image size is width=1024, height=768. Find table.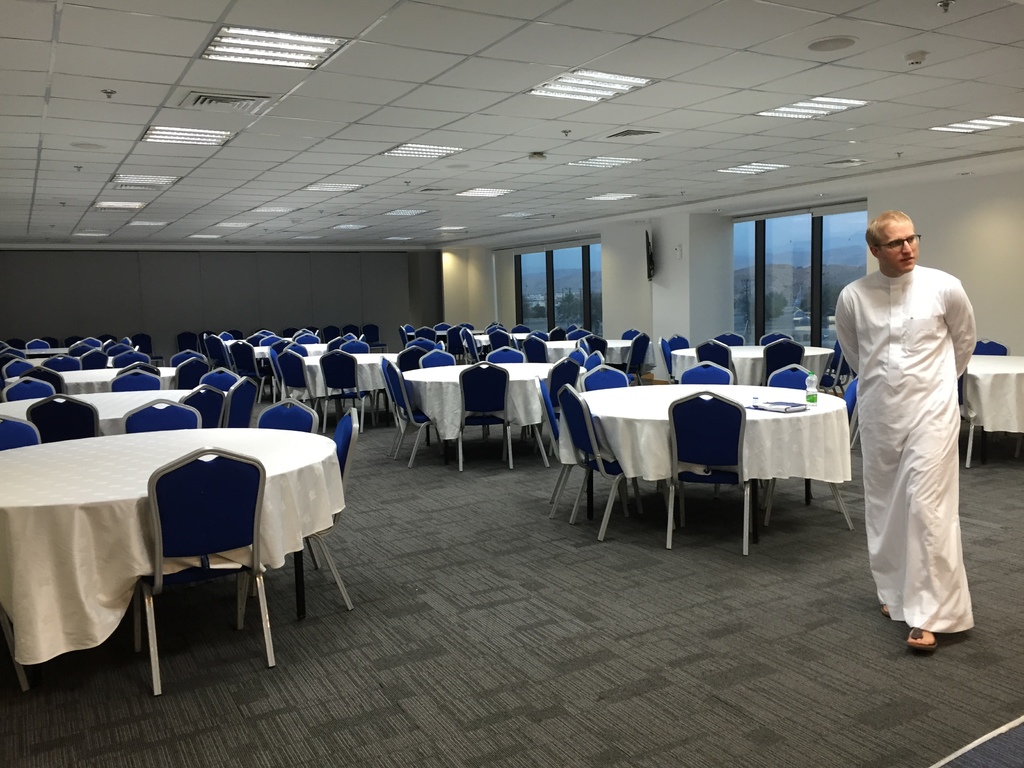
(x1=0, y1=362, x2=175, y2=383).
